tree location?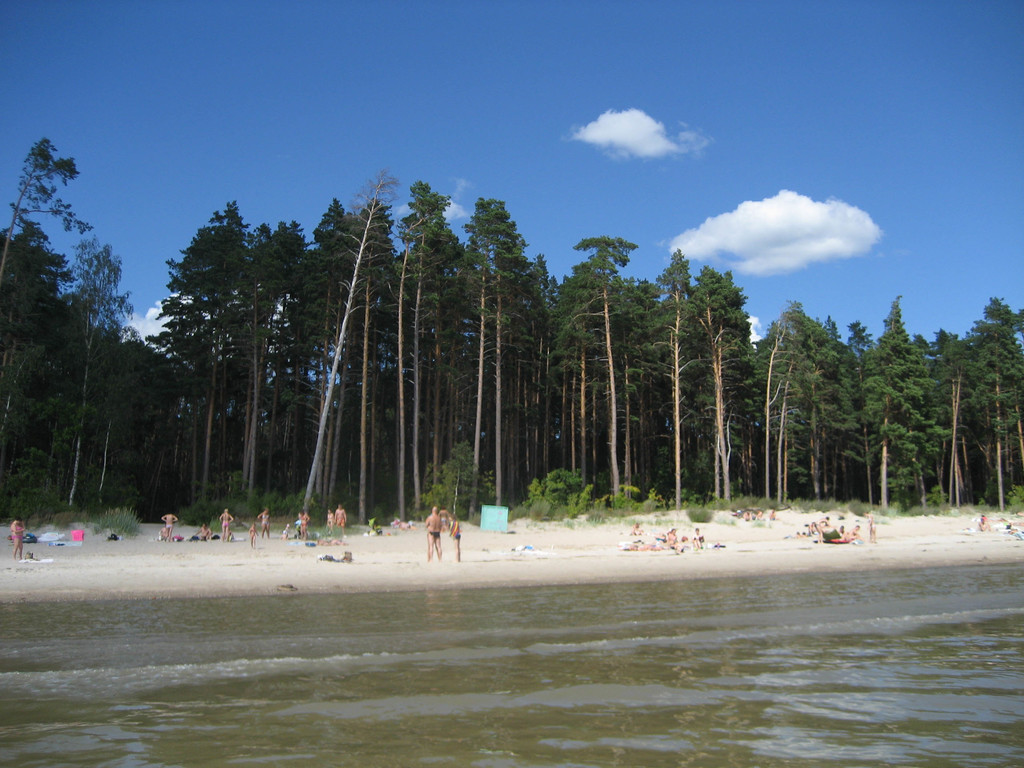
detection(444, 216, 524, 515)
